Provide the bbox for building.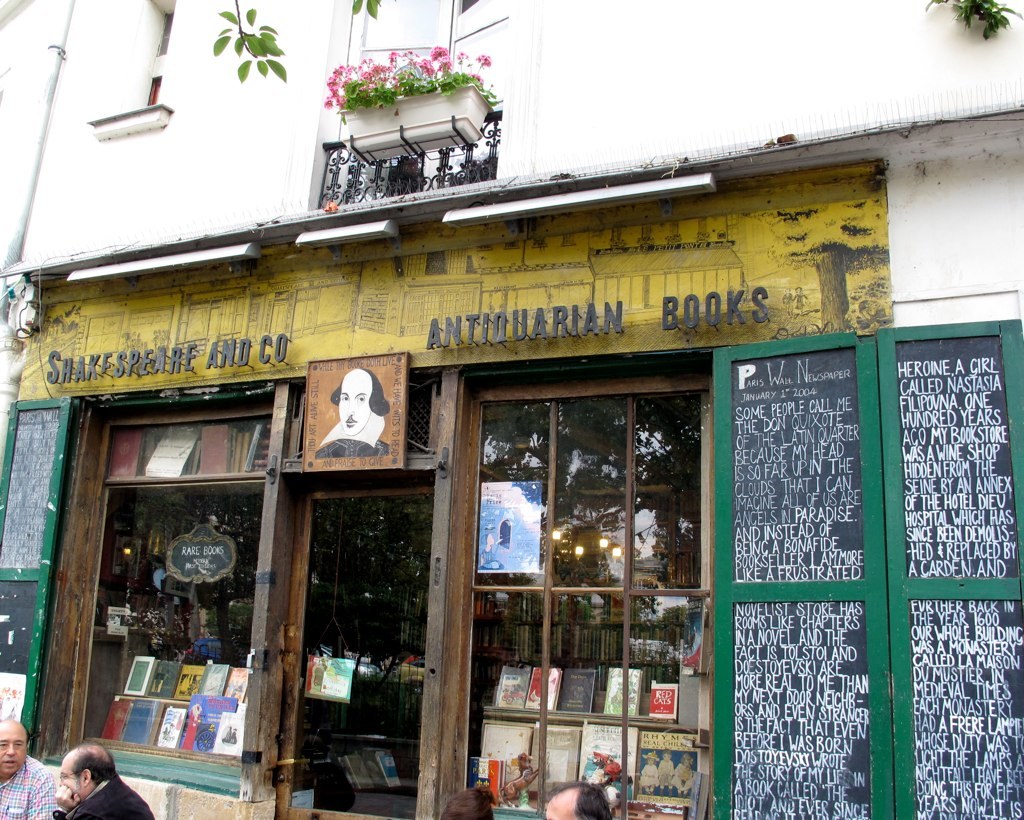
x1=0 y1=0 x2=1023 y2=819.
